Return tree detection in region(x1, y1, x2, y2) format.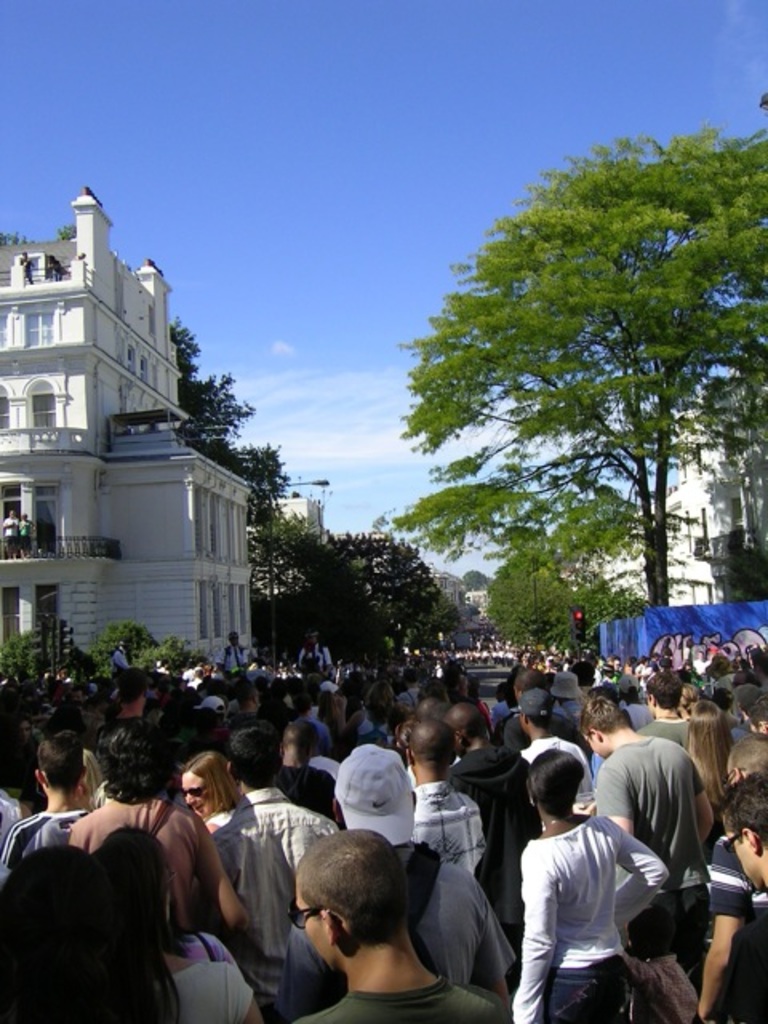
region(312, 528, 443, 672).
